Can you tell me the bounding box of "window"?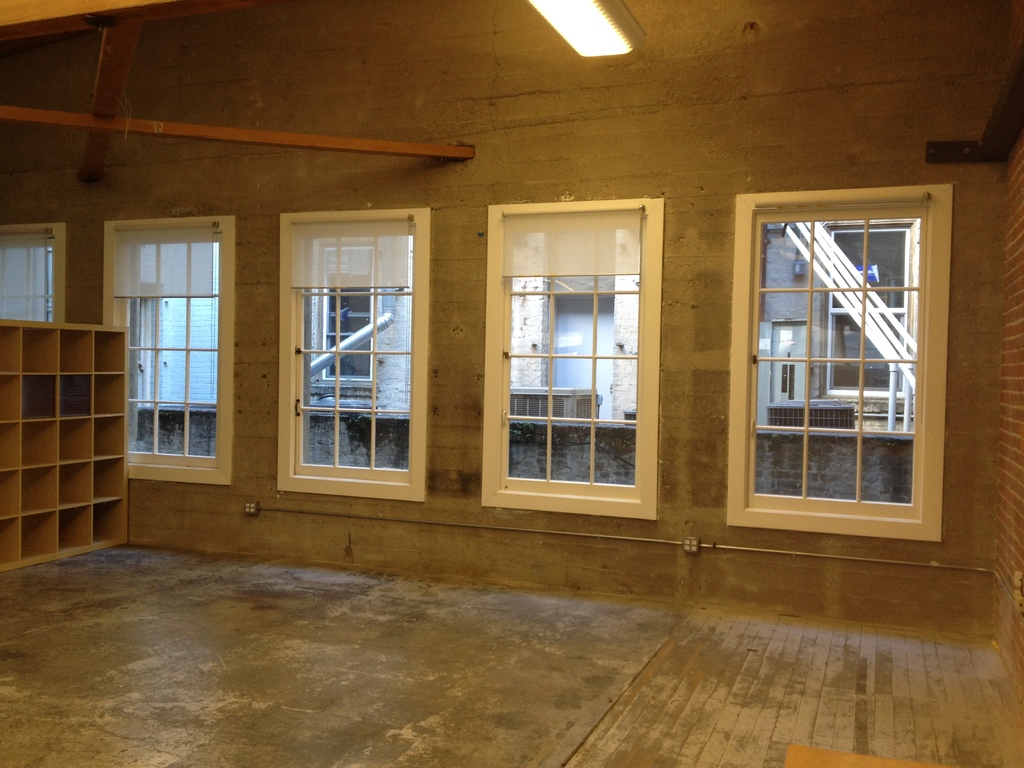
detection(320, 244, 378, 378).
